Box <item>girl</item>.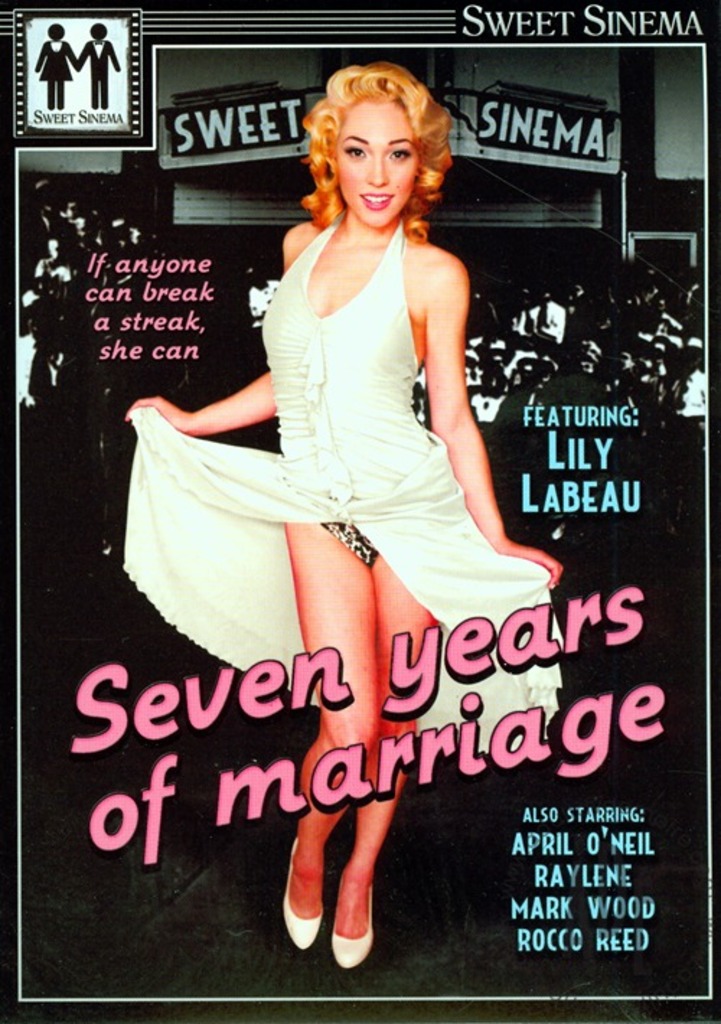
rect(123, 65, 567, 968).
